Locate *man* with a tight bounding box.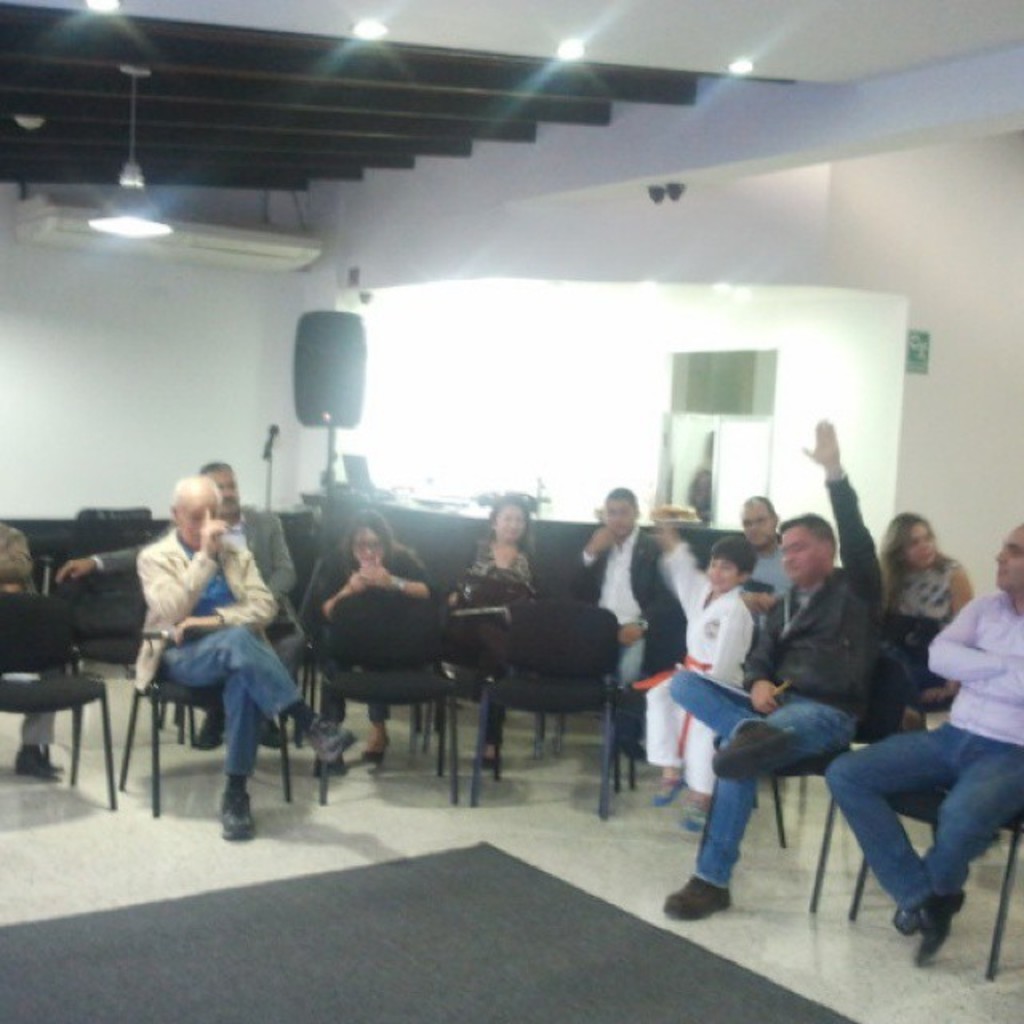
662/414/883/917.
